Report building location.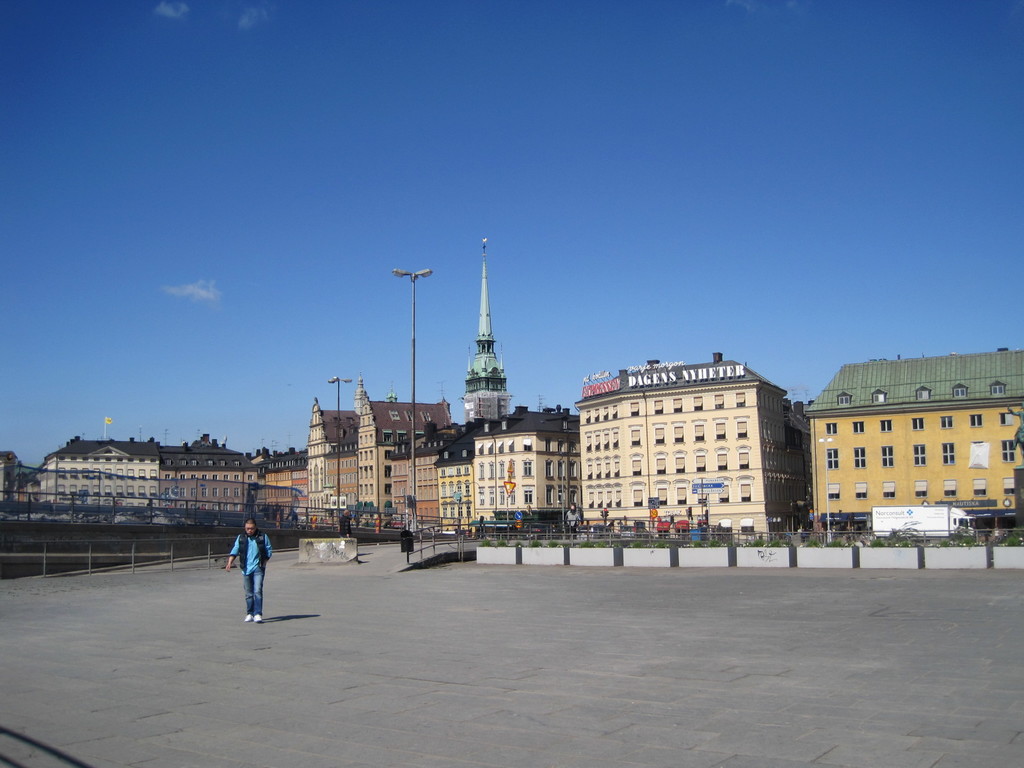
Report: BBox(577, 353, 792, 541).
